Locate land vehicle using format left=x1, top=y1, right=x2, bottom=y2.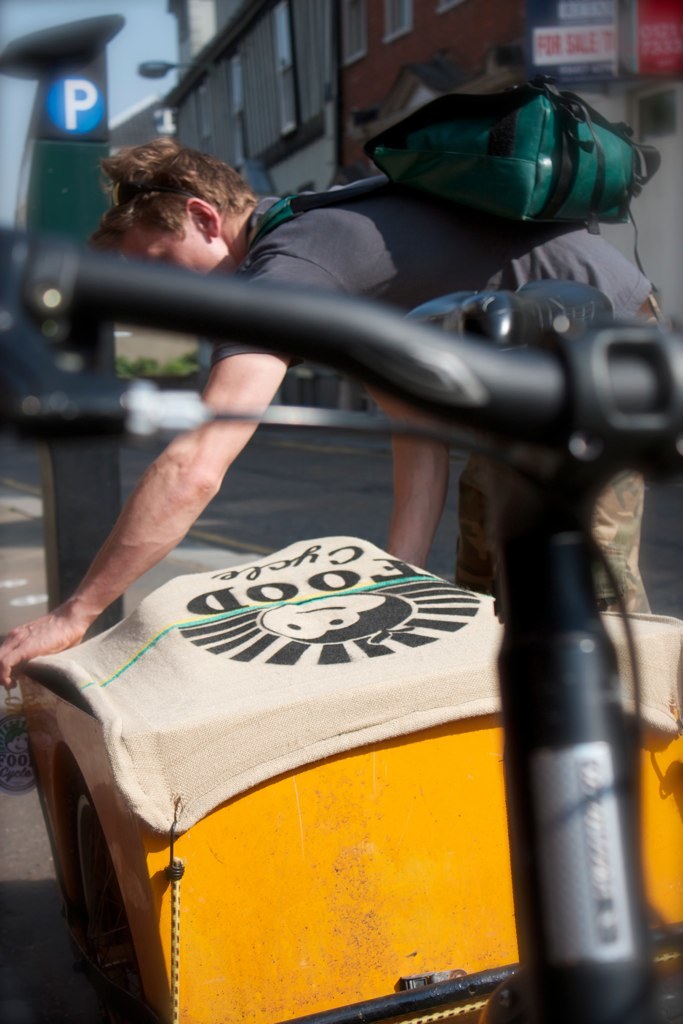
left=0, top=227, right=682, bottom=1023.
